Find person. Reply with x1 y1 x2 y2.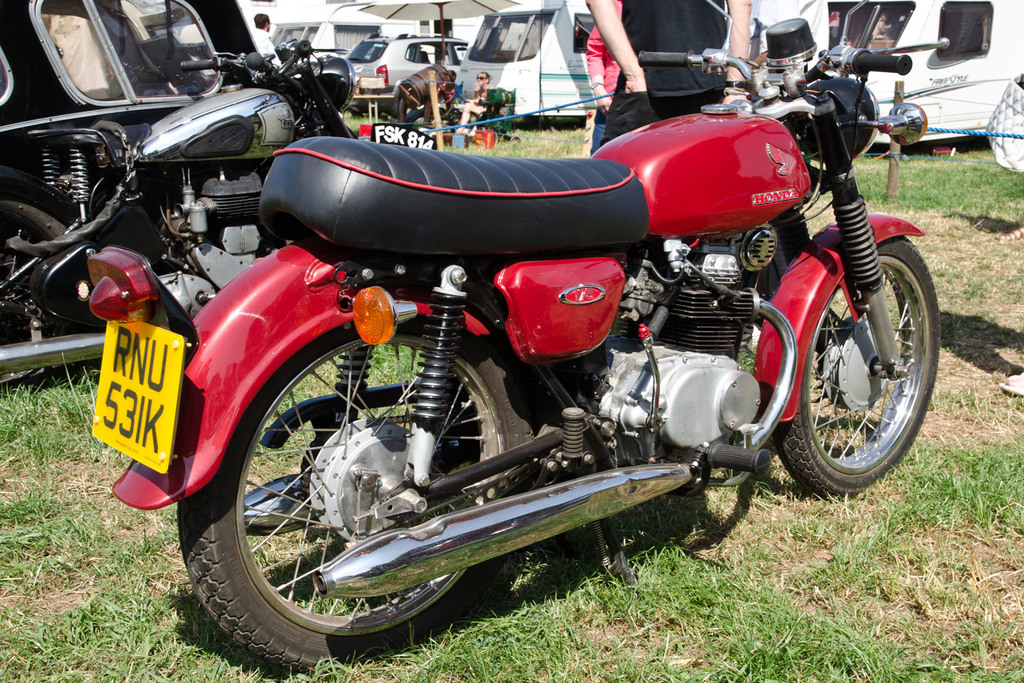
253 12 286 74.
